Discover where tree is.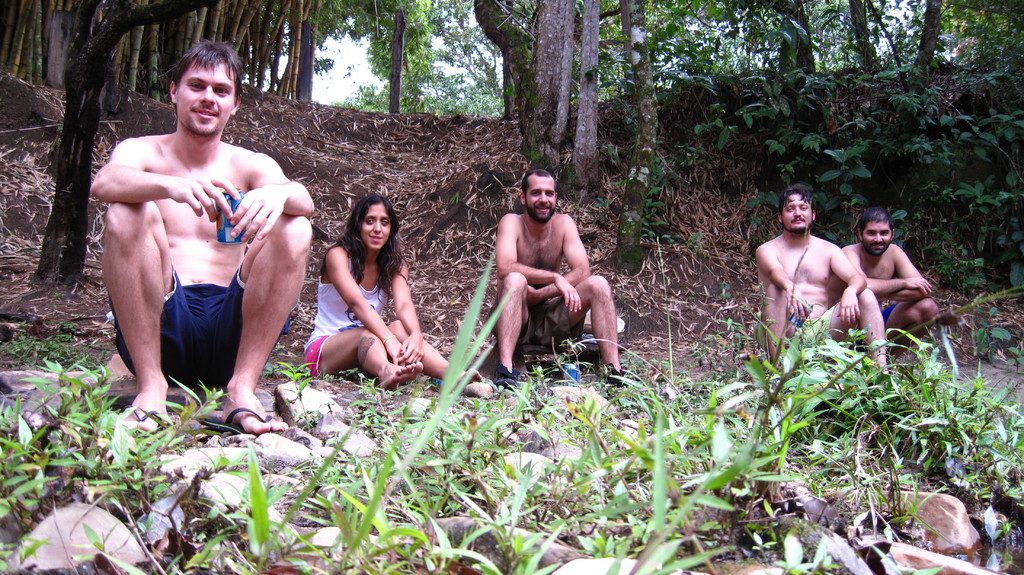
Discovered at 30/0/219/280.
